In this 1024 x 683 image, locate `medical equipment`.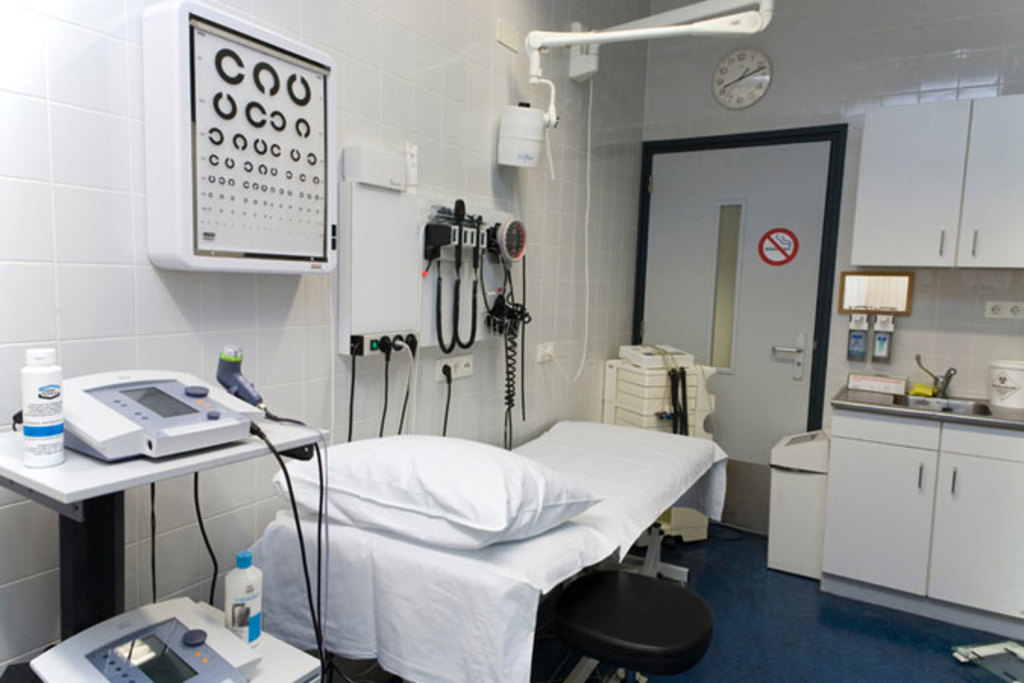
Bounding box: <box>850,88,1016,269</box>.
